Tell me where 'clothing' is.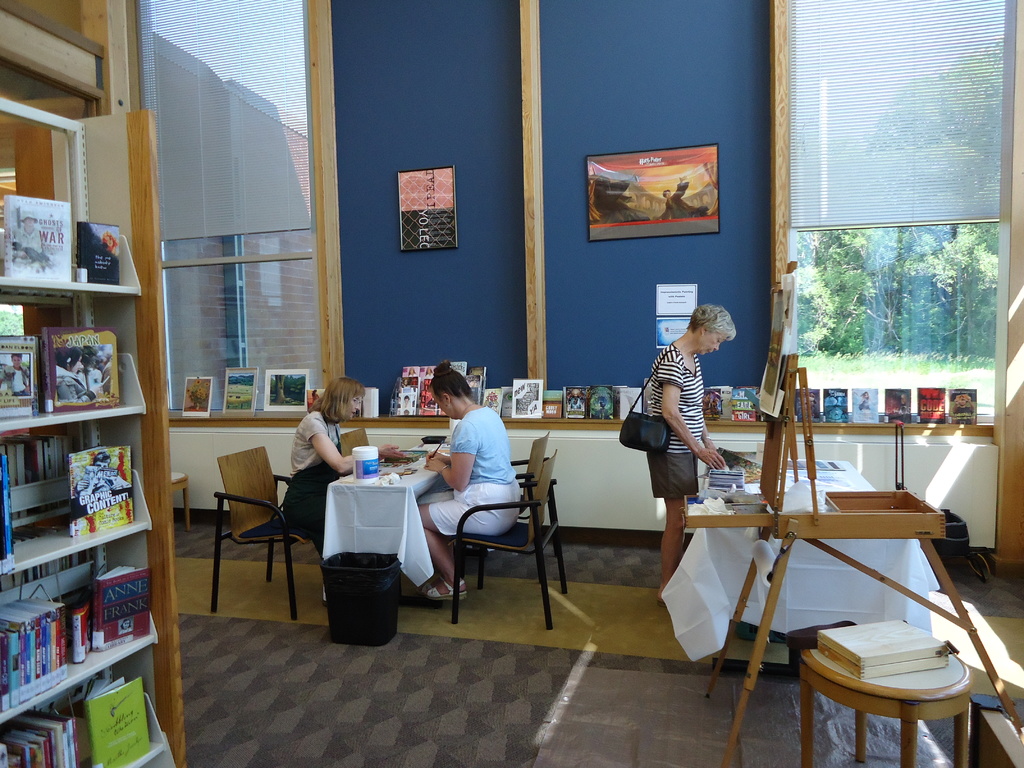
'clothing' is at region(428, 408, 521, 538).
